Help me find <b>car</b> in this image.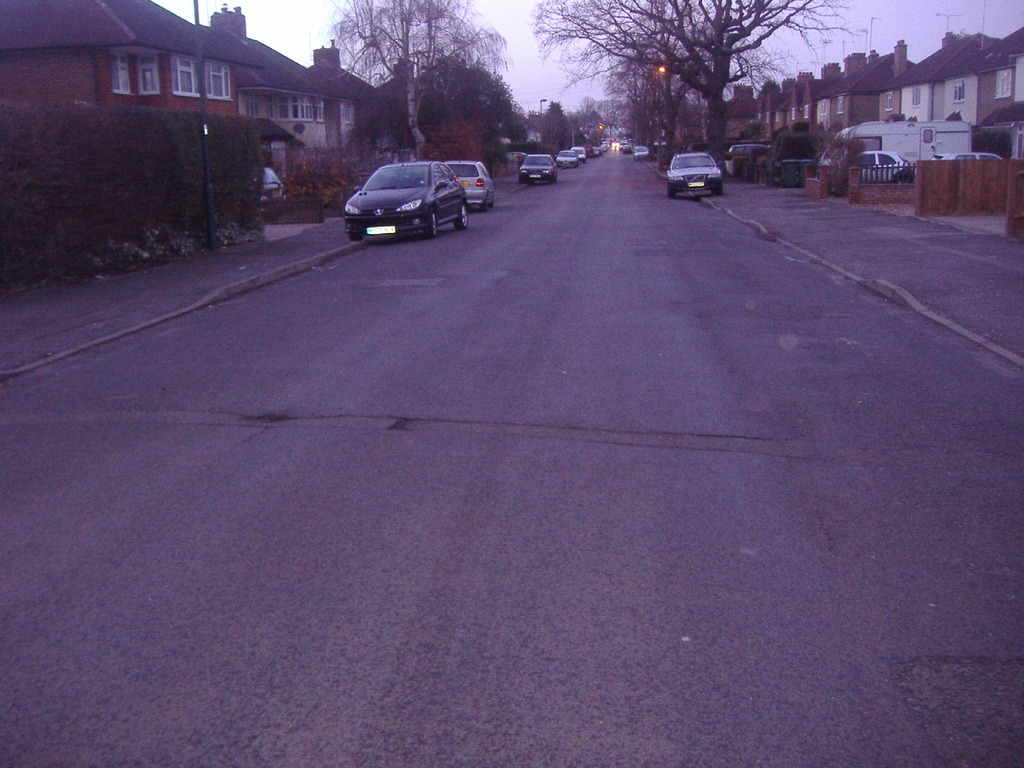
Found it: 579, 148, 587, 161.
